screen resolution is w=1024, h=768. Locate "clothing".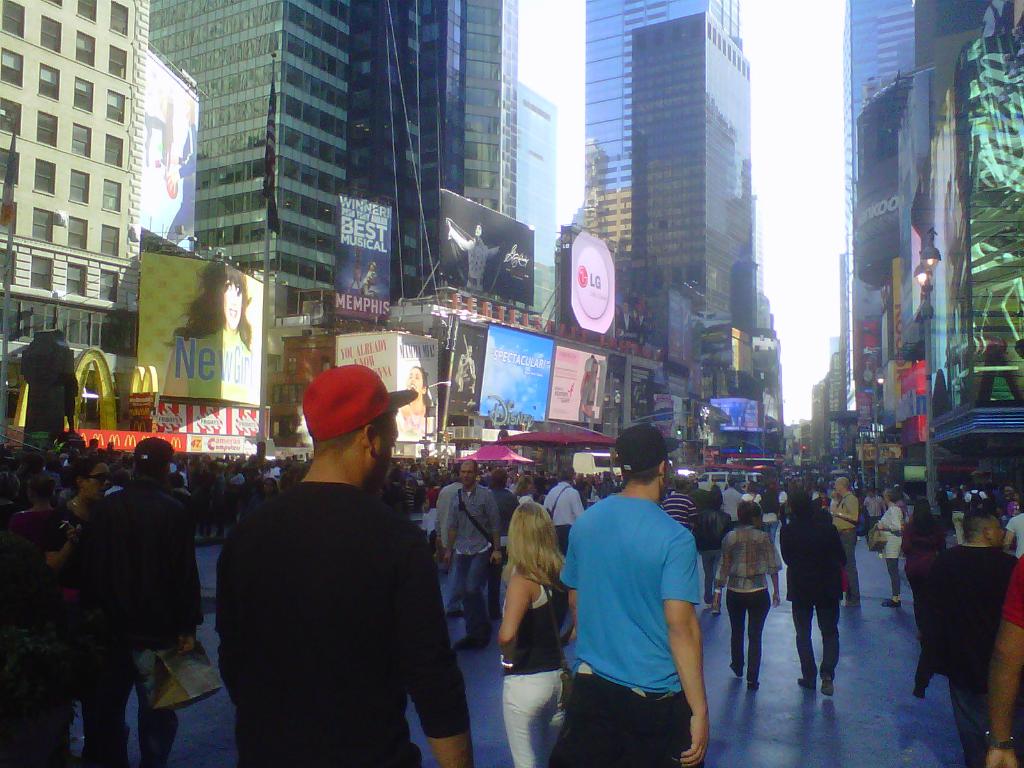
box(772, 502, 852, 676).
